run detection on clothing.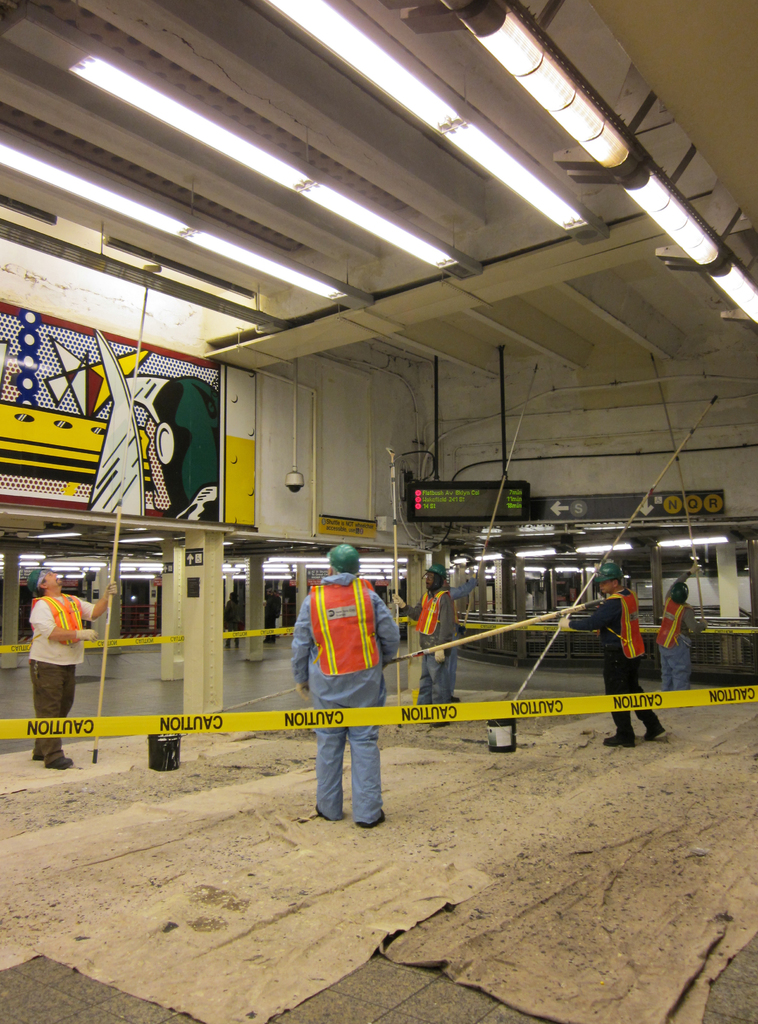
Result: <box>657,598,706,692</box>.
